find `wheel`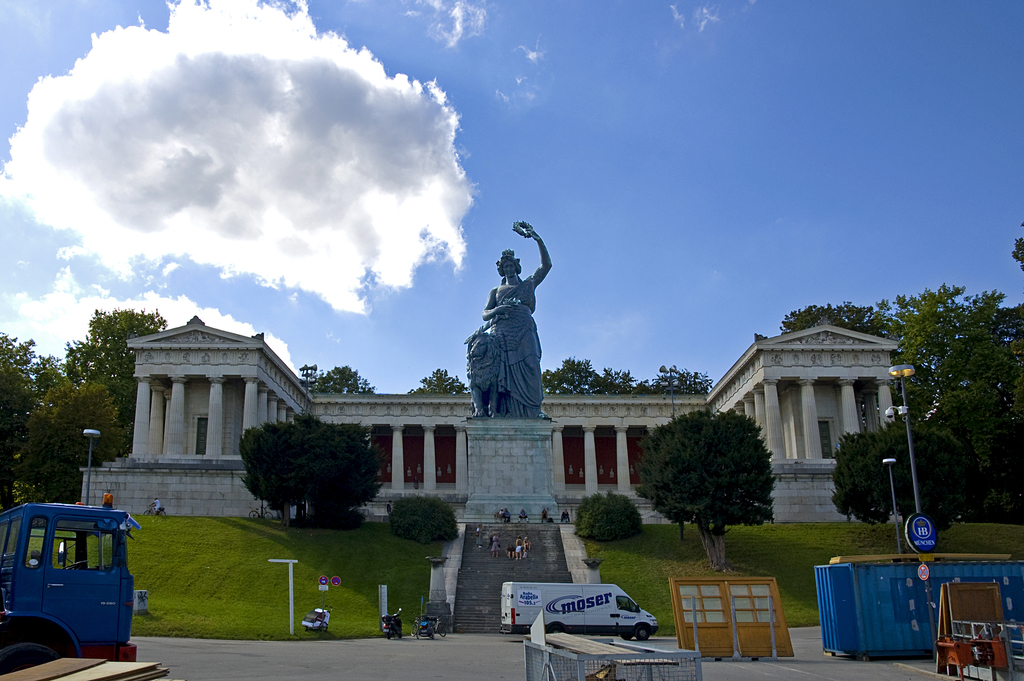
[0,634,68,680]
